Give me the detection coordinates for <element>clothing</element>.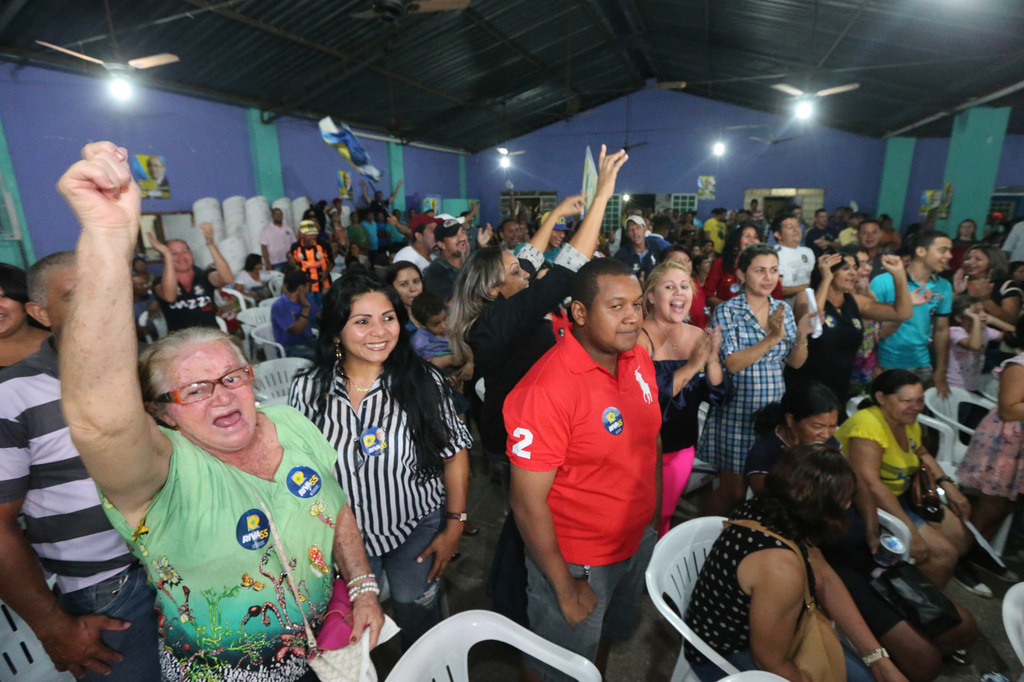
(253,217,302,274).
